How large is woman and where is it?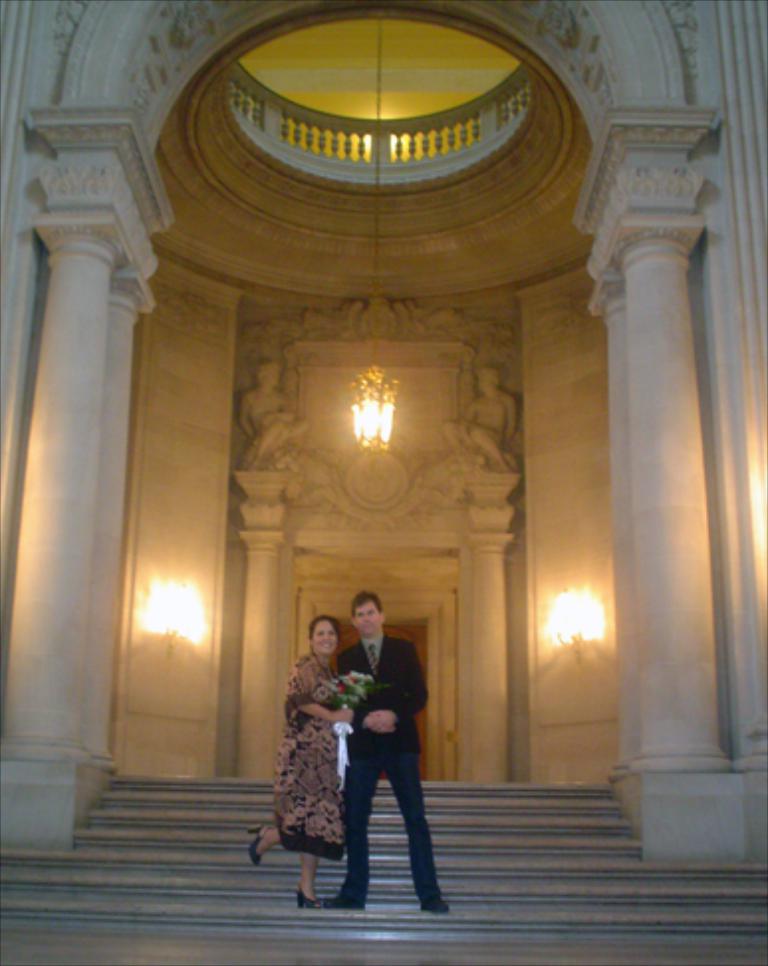
Bounding box: 246 613 359 908.
